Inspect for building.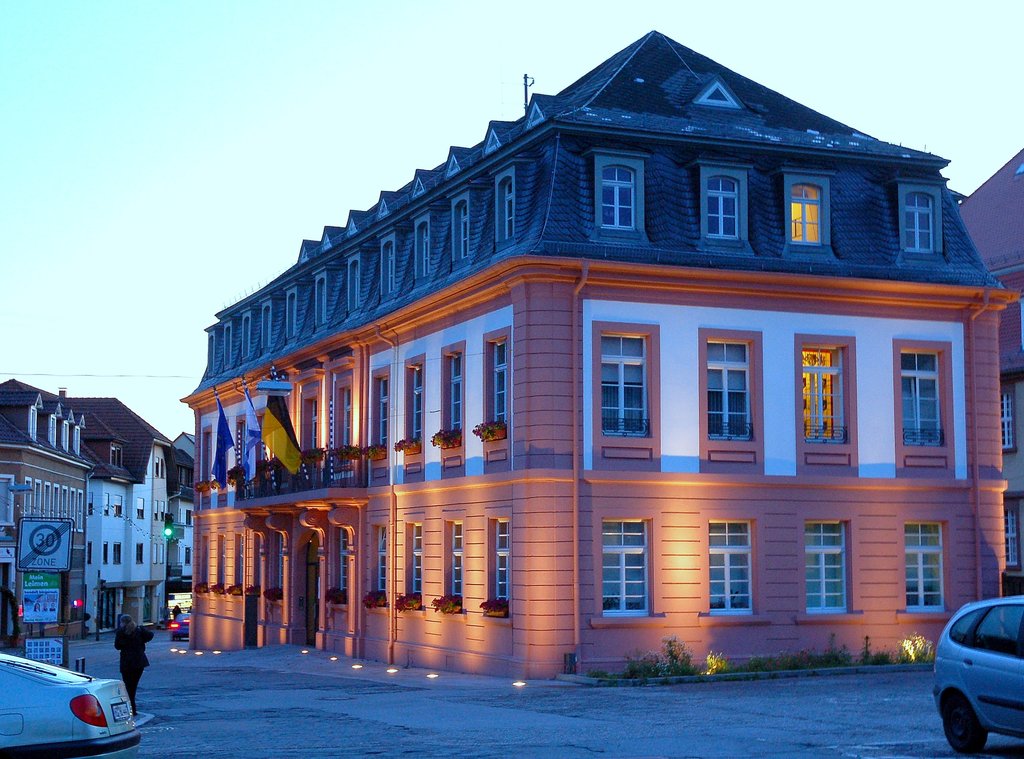
Inspection: (x1=91, y1=397, x2=192, y2=631).
